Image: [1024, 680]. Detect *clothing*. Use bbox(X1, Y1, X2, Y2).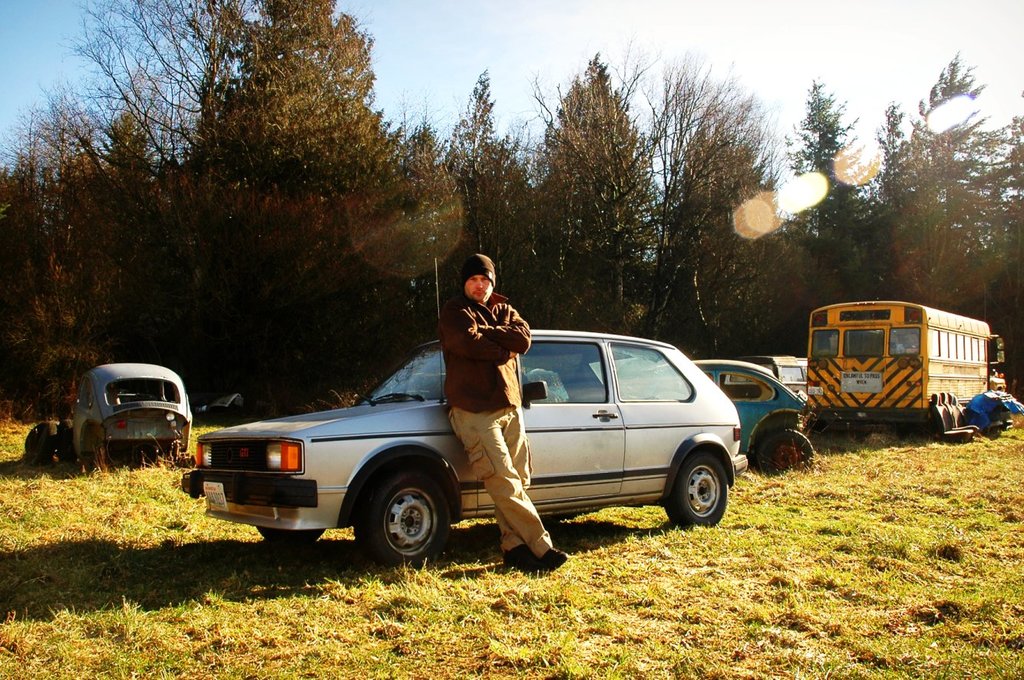
bbox(439, 295, 553, 562).
